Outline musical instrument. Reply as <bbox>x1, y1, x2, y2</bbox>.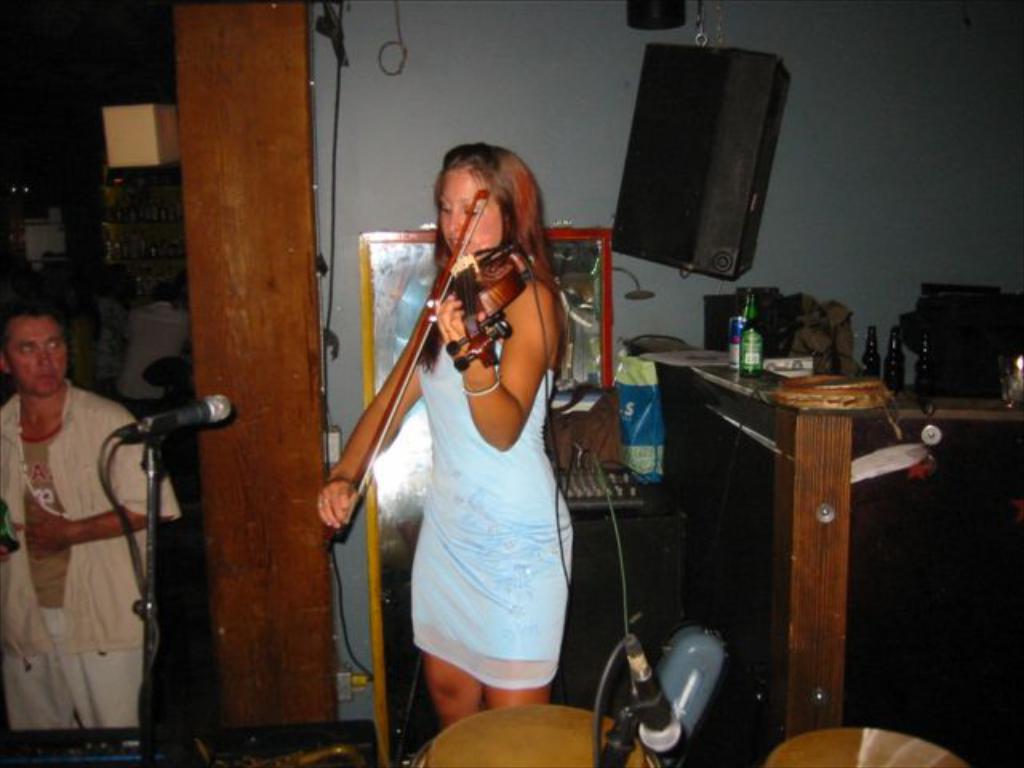
<bbox>352, 190, 624, 515</bbox>.
